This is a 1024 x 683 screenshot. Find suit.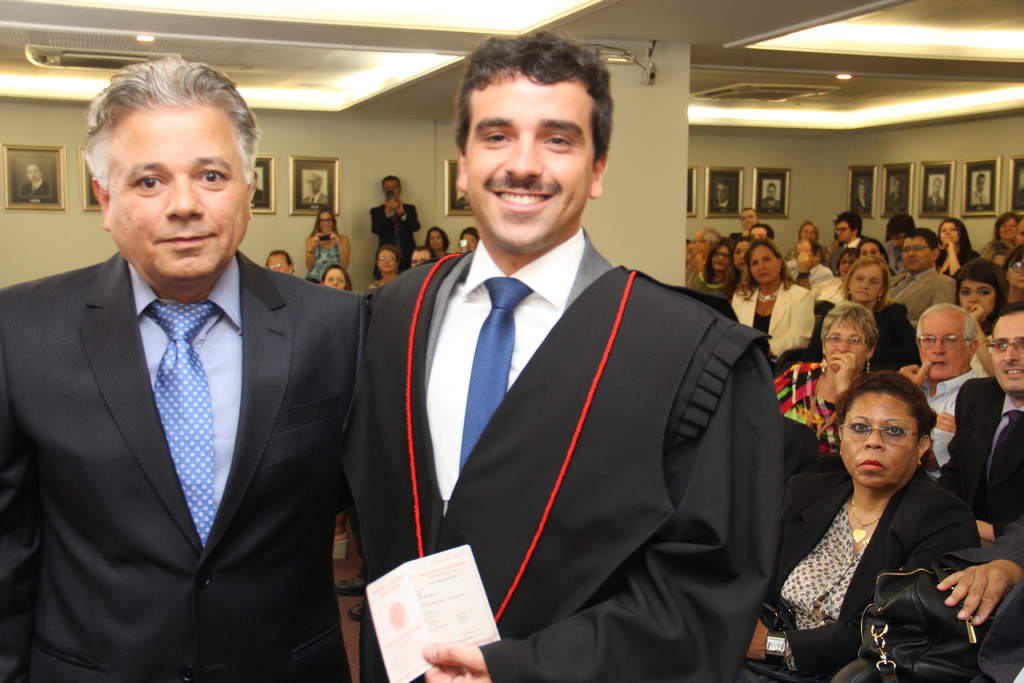
Bounding box: bbox=(1, 252, 372, 682).
